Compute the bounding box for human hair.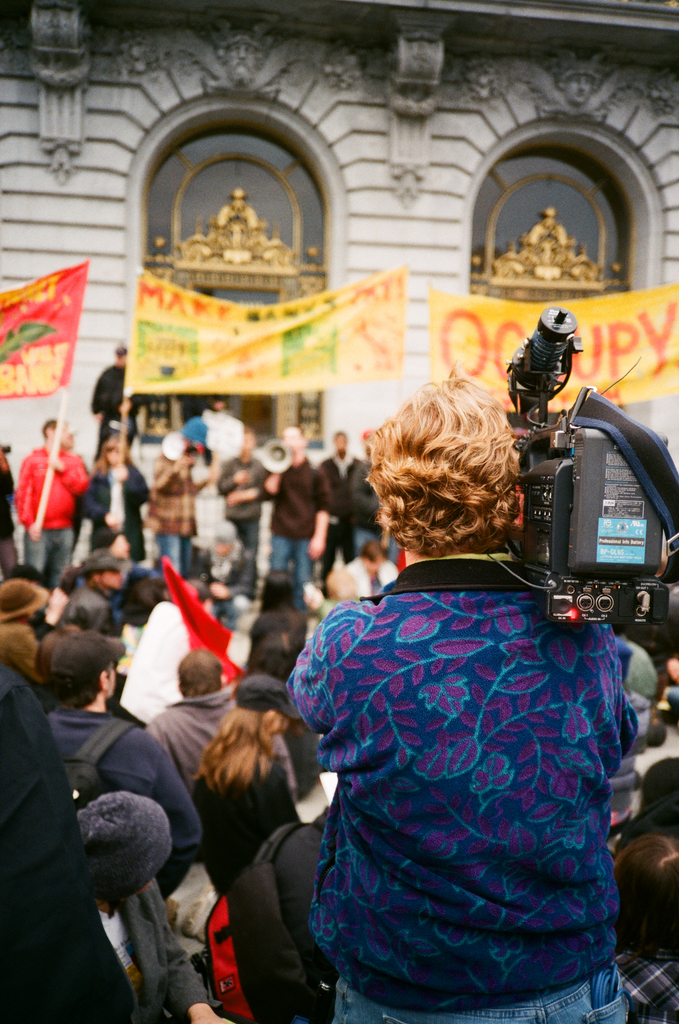
[384,375,543,576].
